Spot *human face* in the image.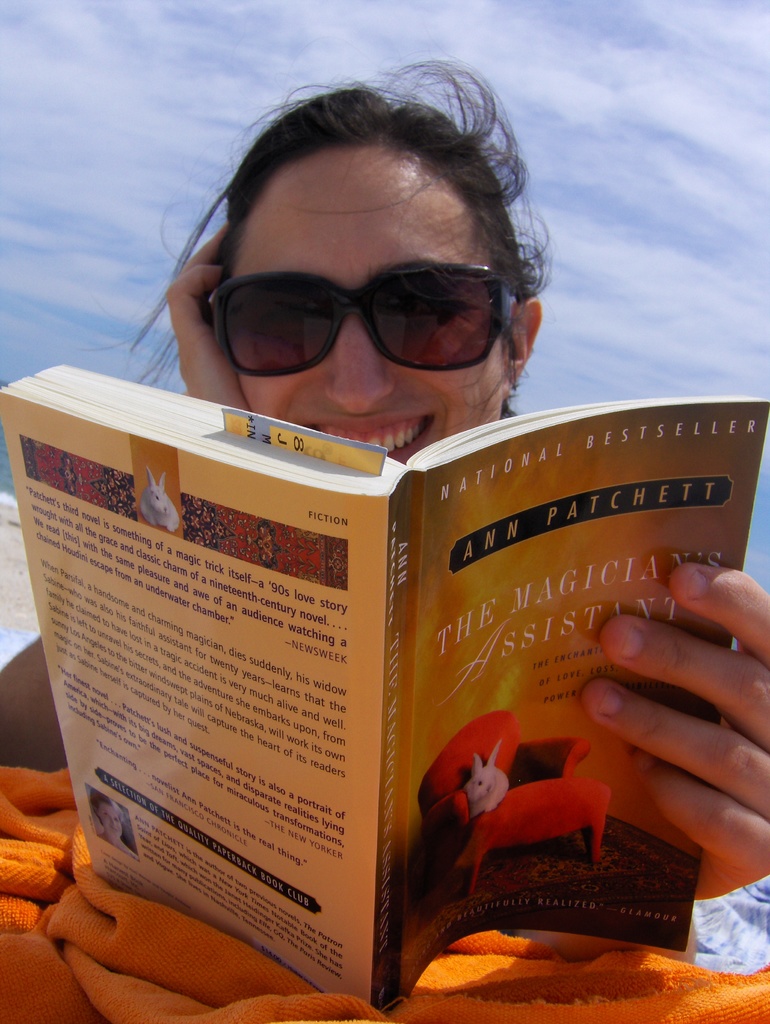
*human face* found at <box>229,152,515,454</box>.
